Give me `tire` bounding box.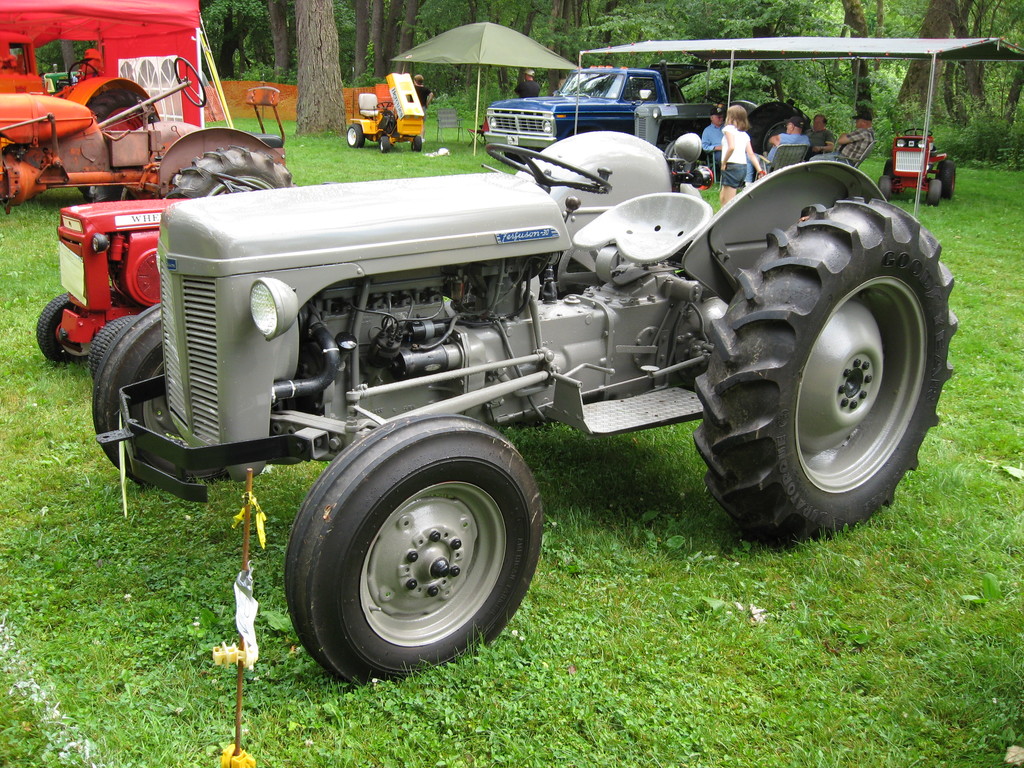
377/135/390/154.
